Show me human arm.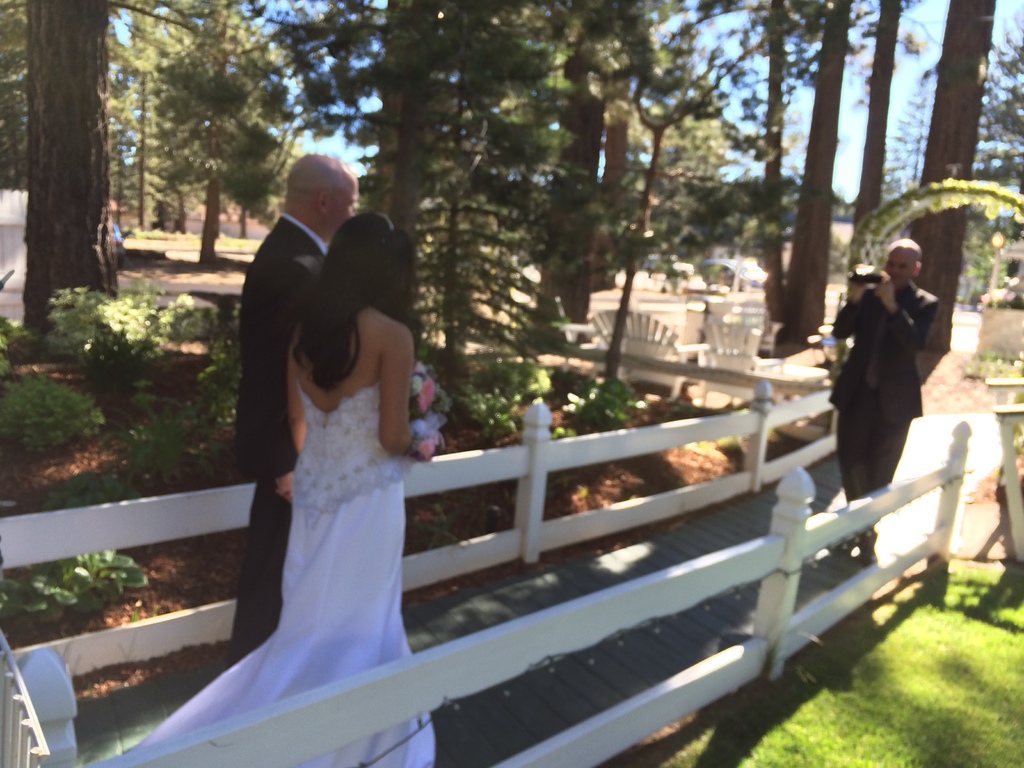
human arm is here: <bbox>881, 265, 943, 360</bbox>.
